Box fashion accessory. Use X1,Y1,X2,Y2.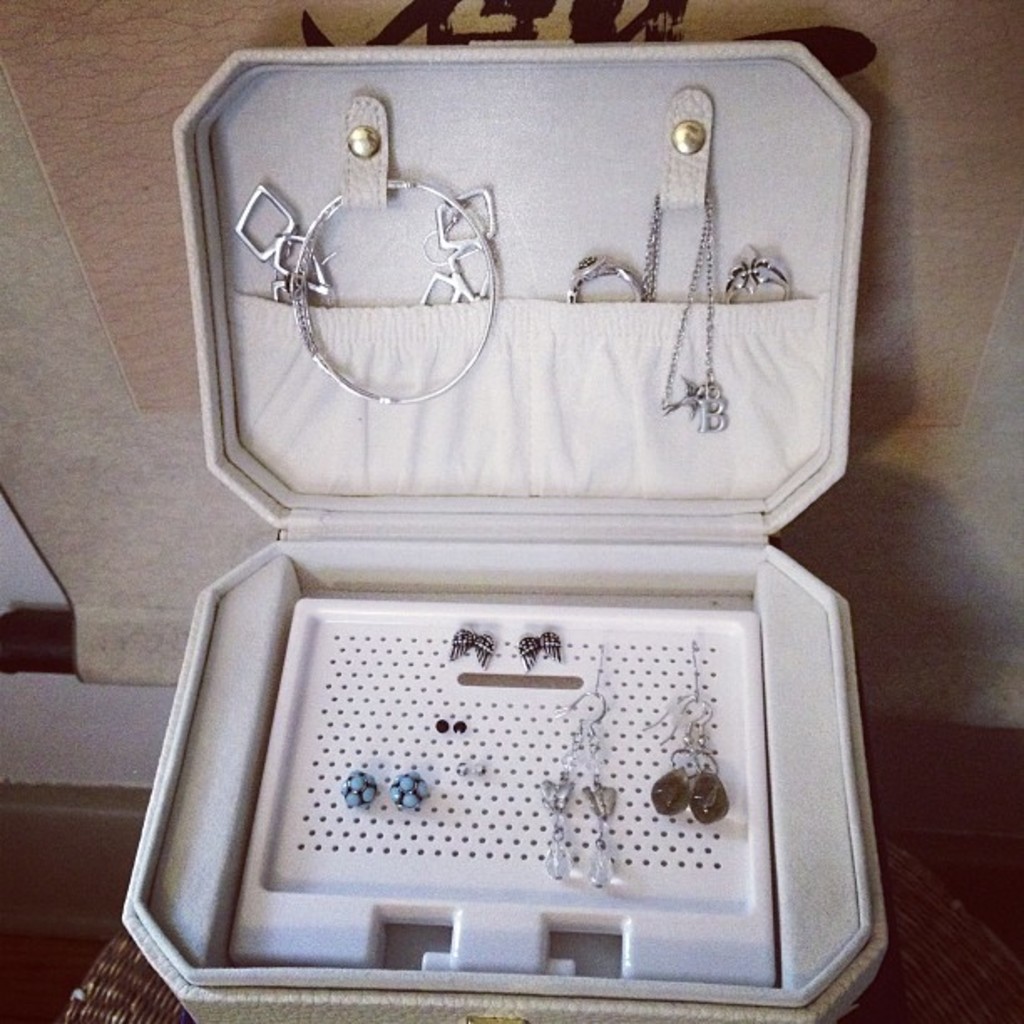
452,721,463,735.
